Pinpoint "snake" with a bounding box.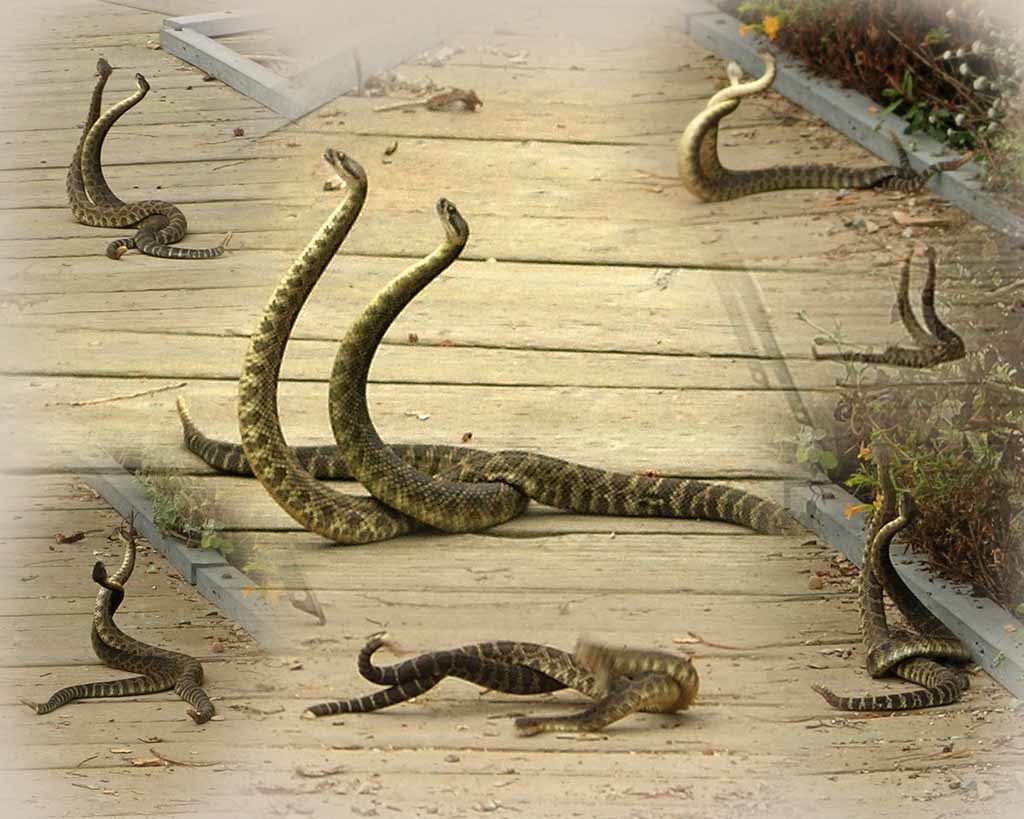
(303,640,681,734).
